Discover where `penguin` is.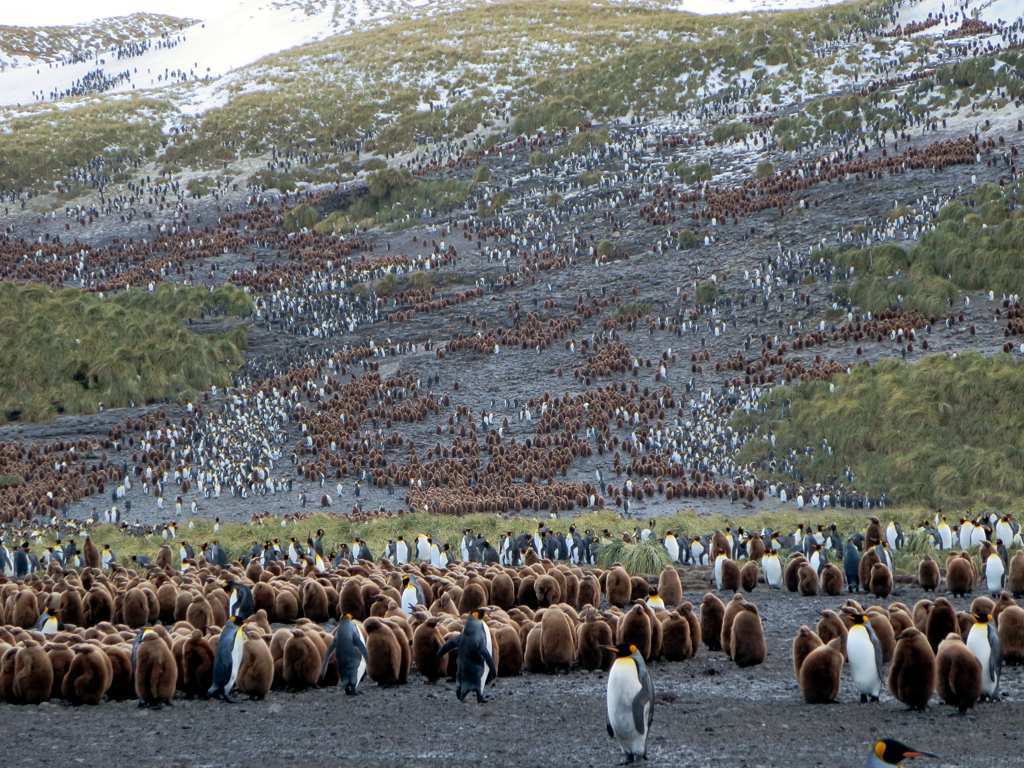
Discovered at (297,494,305,506).
